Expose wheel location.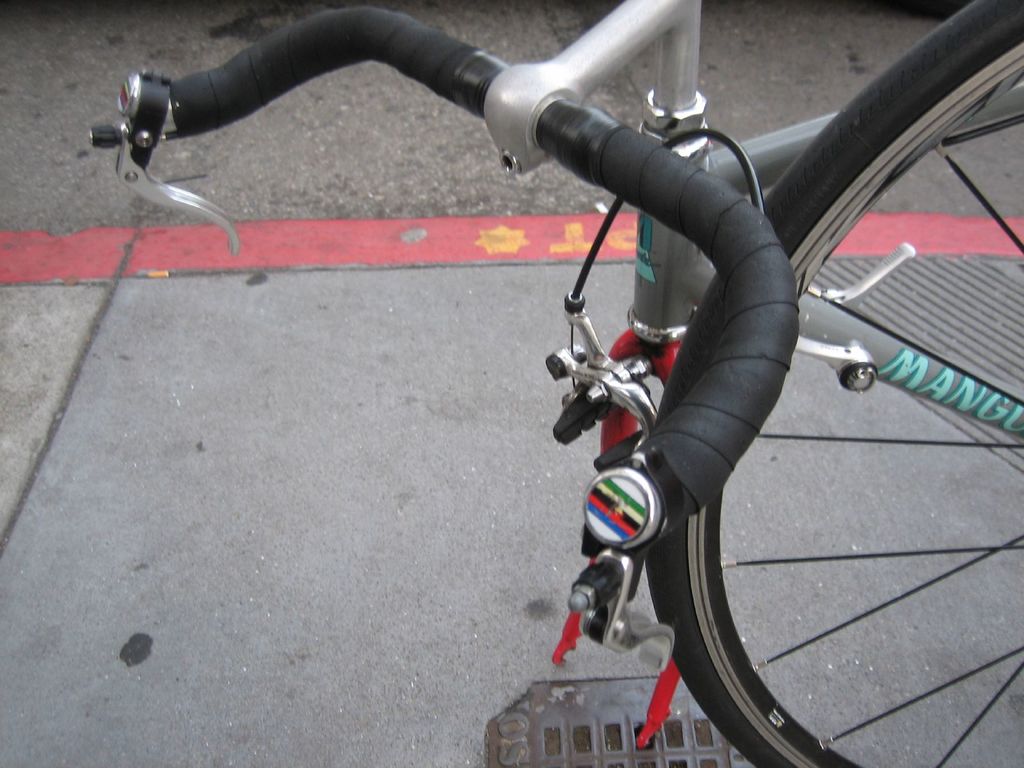
Exposed at x1=602, y1=0, x2=1023, y2=767.
